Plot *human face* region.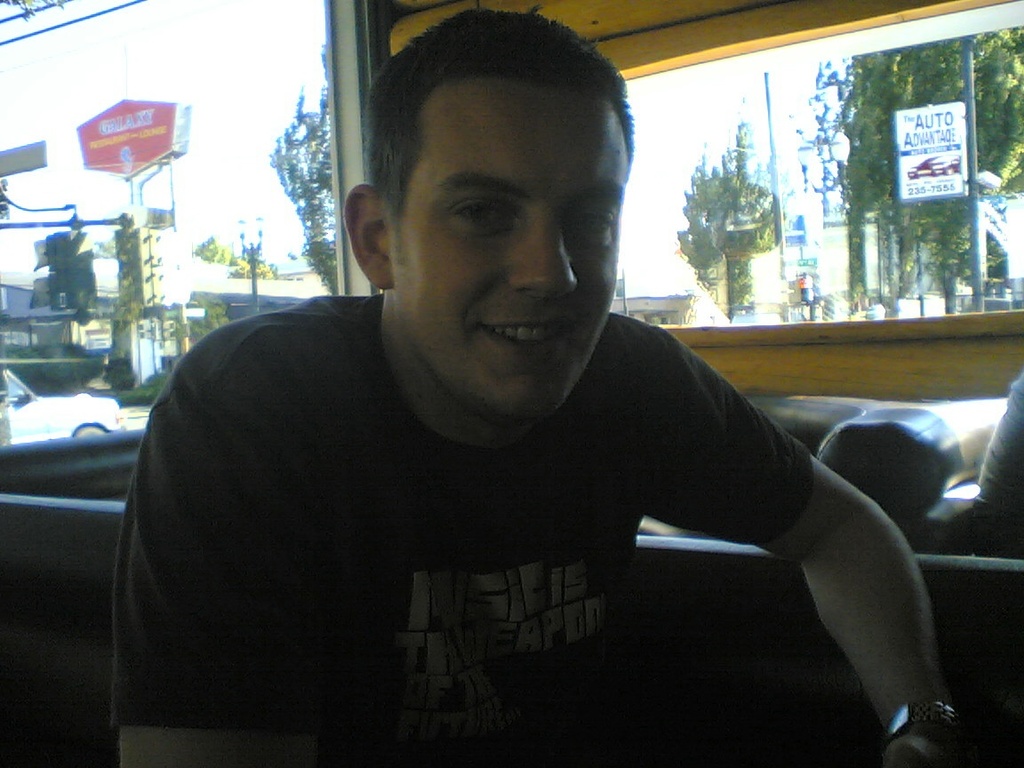
Plotted at bbox=(397, 78, 625, 426).
